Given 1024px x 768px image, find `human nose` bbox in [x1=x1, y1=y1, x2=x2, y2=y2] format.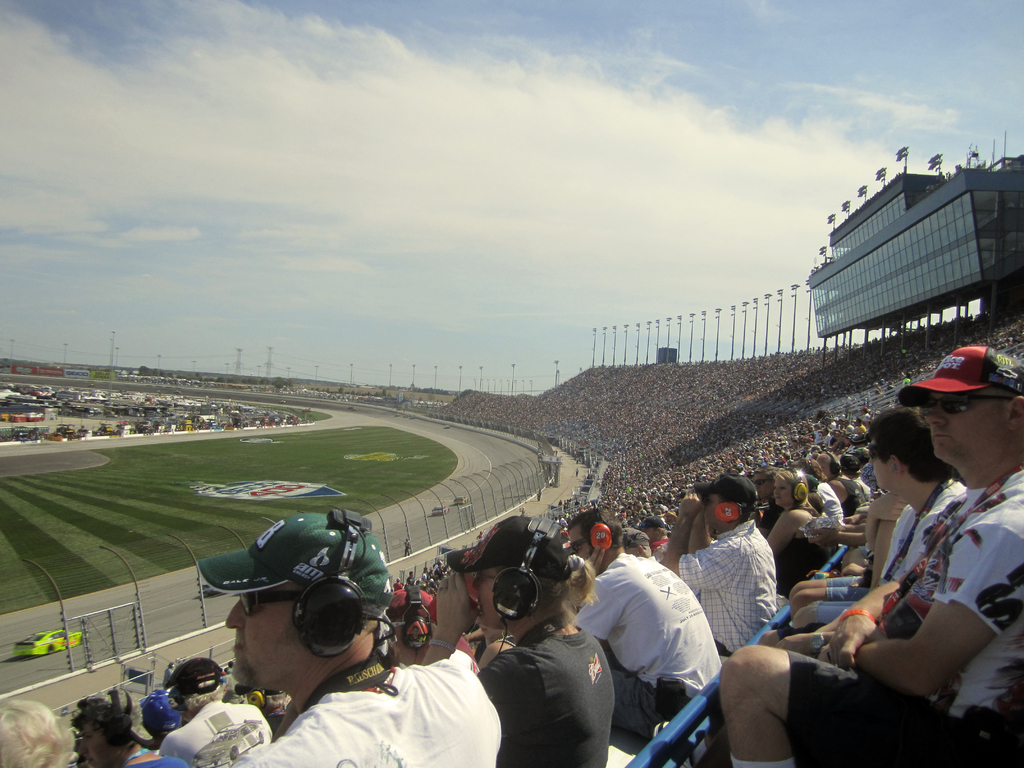
[x1=774, y1=488, x2=781, y2=499].
